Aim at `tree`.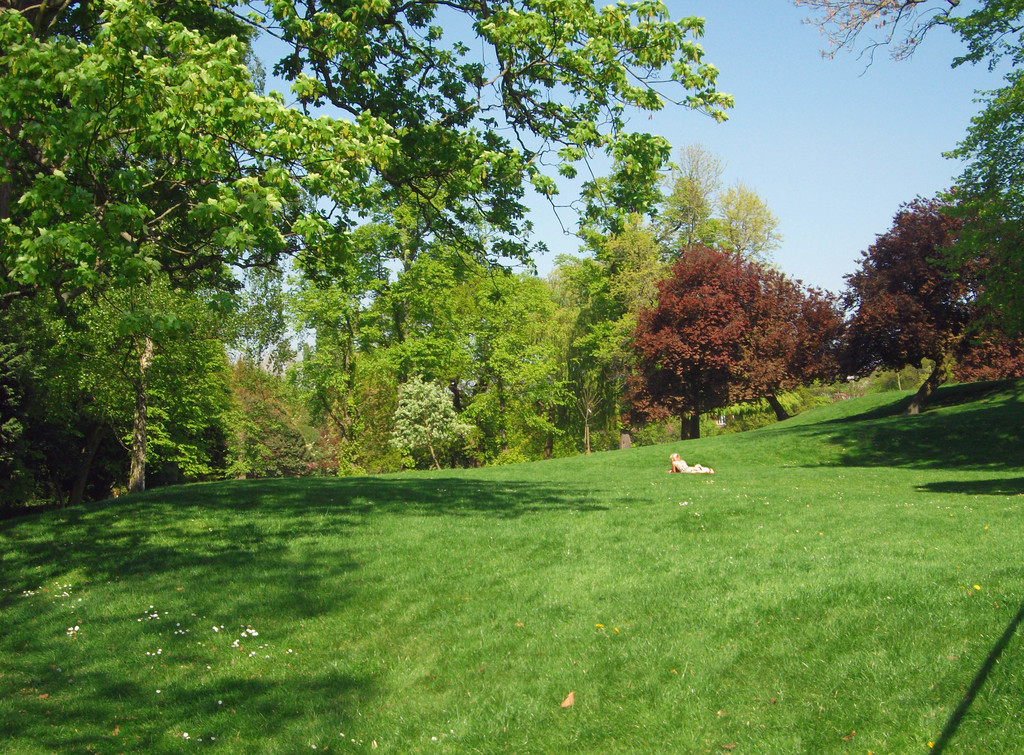
Aimed at {"left": 788, "top": 0, "right": 966, "bottom": 77}.
